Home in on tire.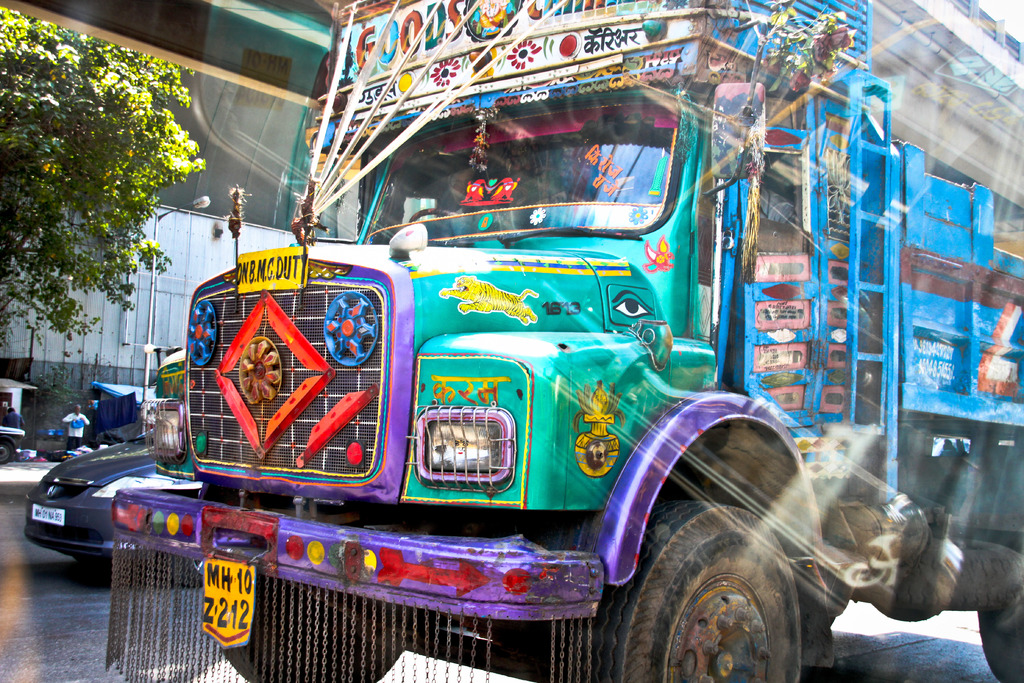
Homed in at (x1=73, y1=555, x2=114, y2=575).
